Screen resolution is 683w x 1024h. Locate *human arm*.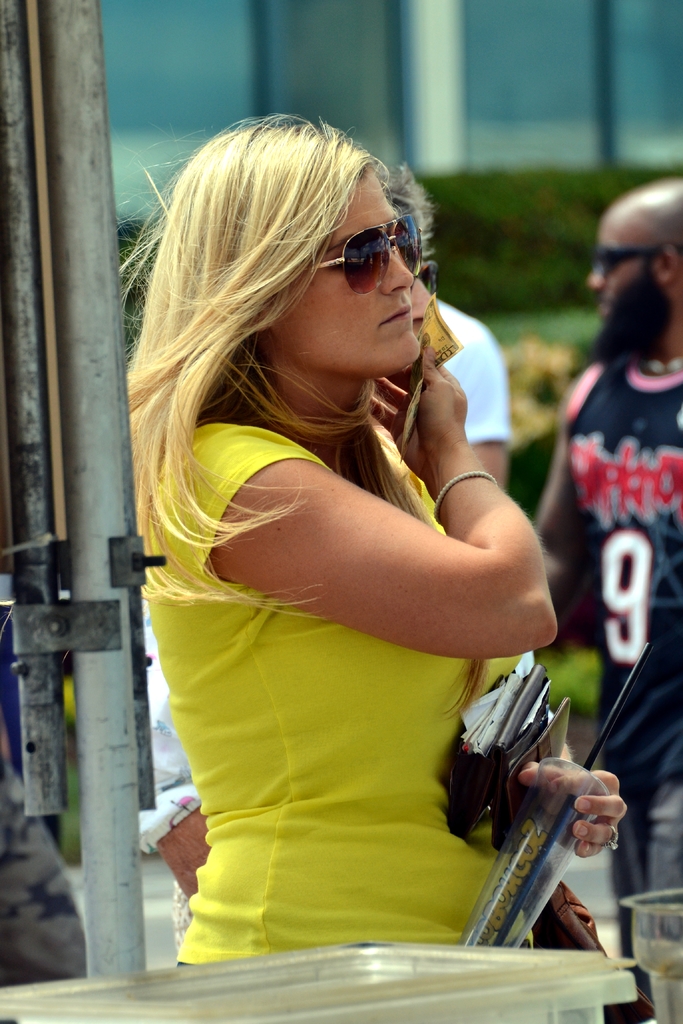
(left=442, top=319, right=518, bottom=497).
